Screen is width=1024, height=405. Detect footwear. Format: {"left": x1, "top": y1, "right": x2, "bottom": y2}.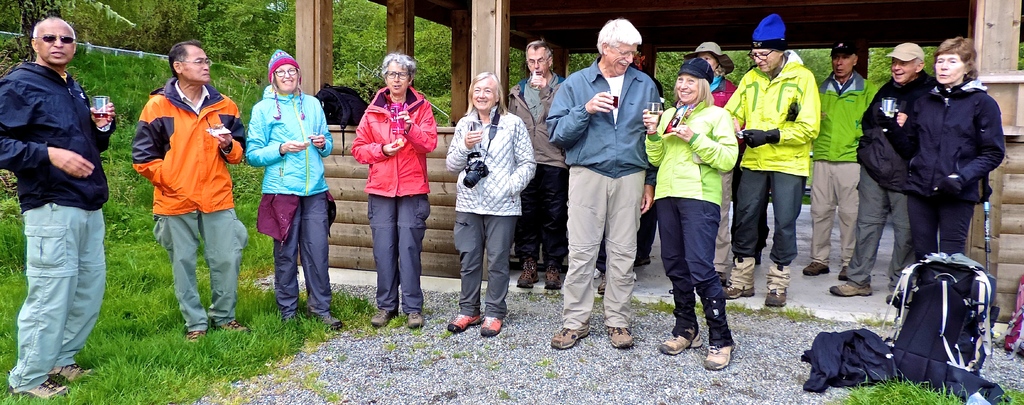
{"left": 764, "top": 285, "right": 788, "bottom": 308}.
